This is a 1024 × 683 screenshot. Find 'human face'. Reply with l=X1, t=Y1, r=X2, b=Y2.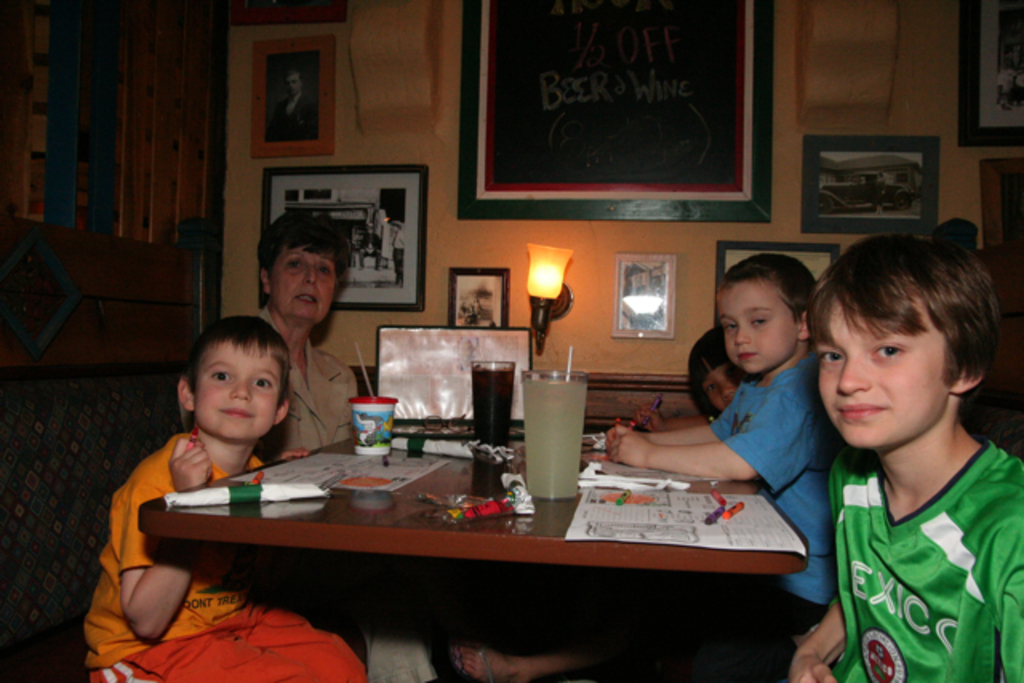
l=283, t=70, r=304, b=98.
